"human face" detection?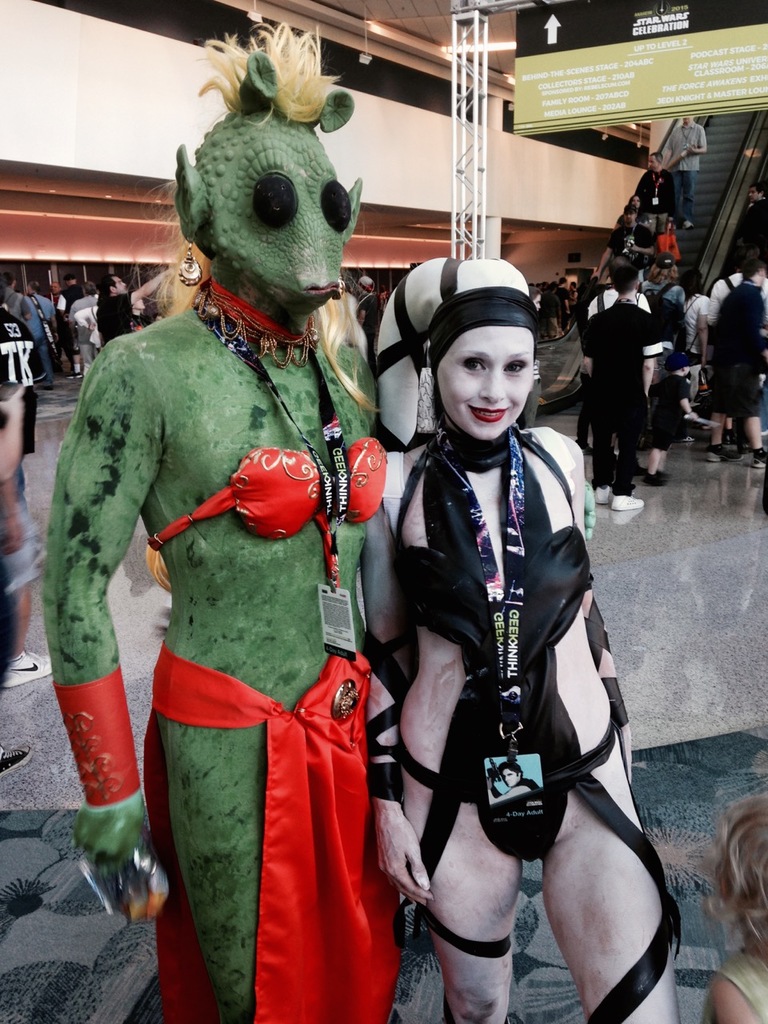
Rect(683, 116, 694, 123)
